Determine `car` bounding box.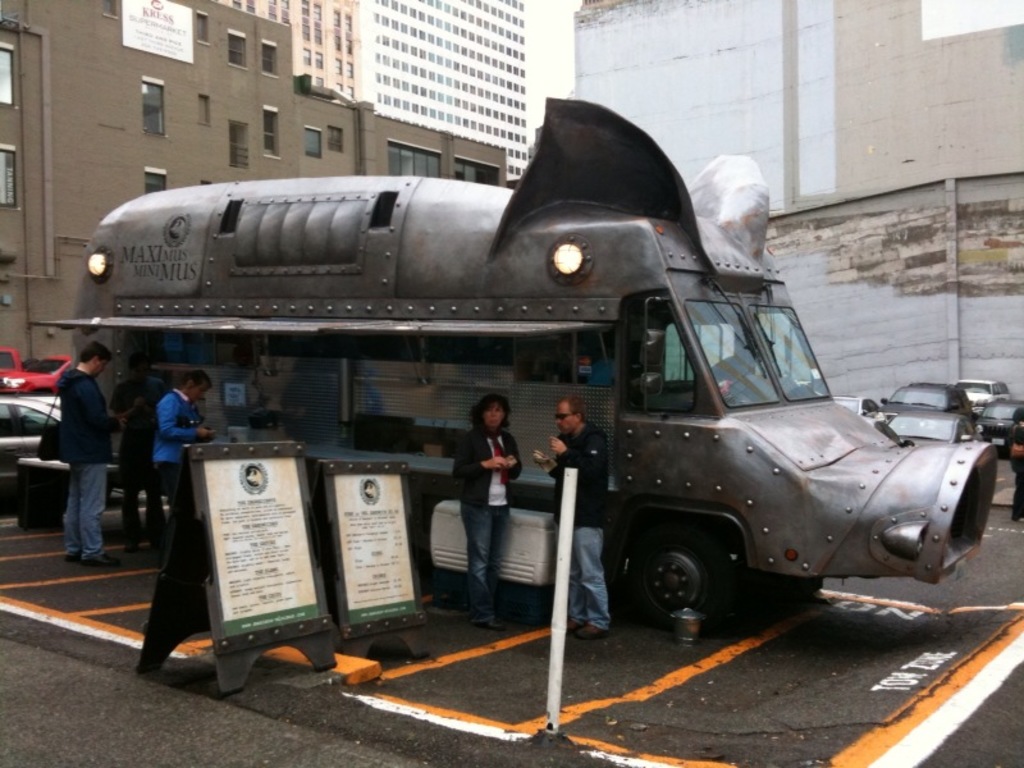
Determined: bbox=(876, 383, 966, 419).
